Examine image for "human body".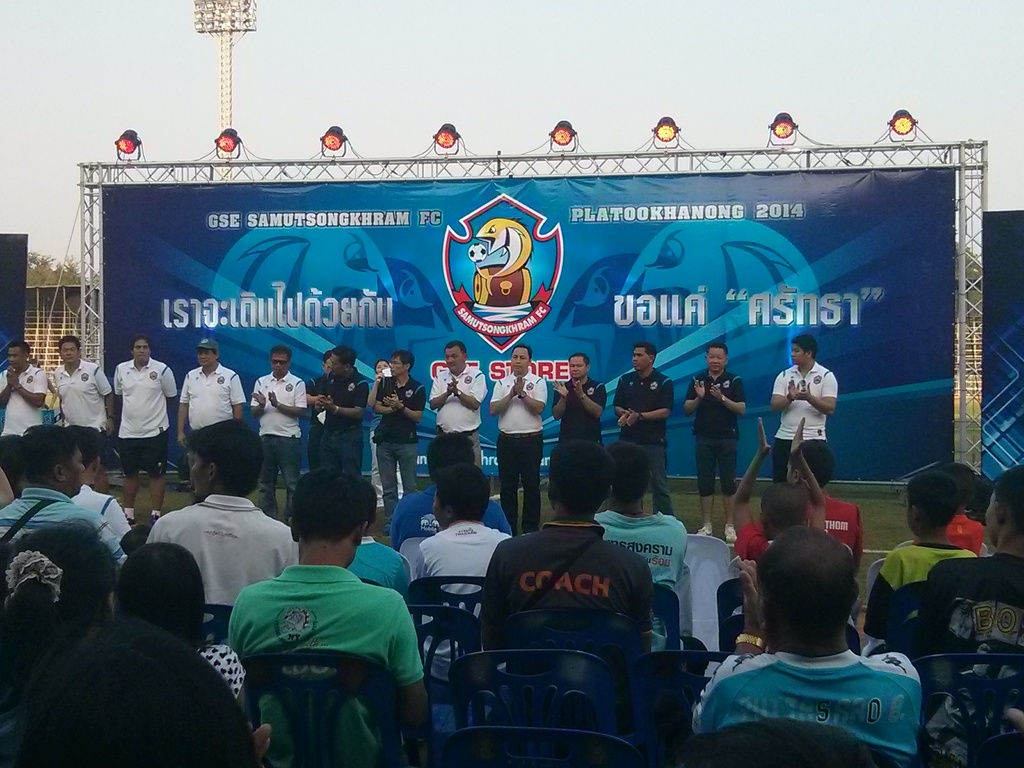
Examination result: 366, 373, 404, 495.
